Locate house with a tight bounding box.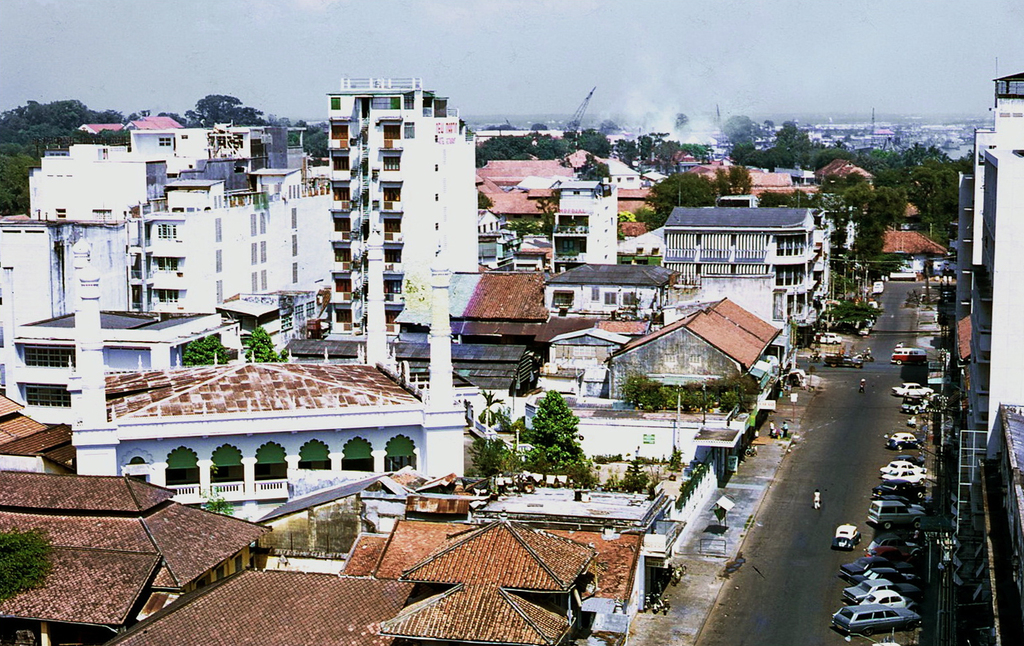
box=[677, 154, 795, 209].
